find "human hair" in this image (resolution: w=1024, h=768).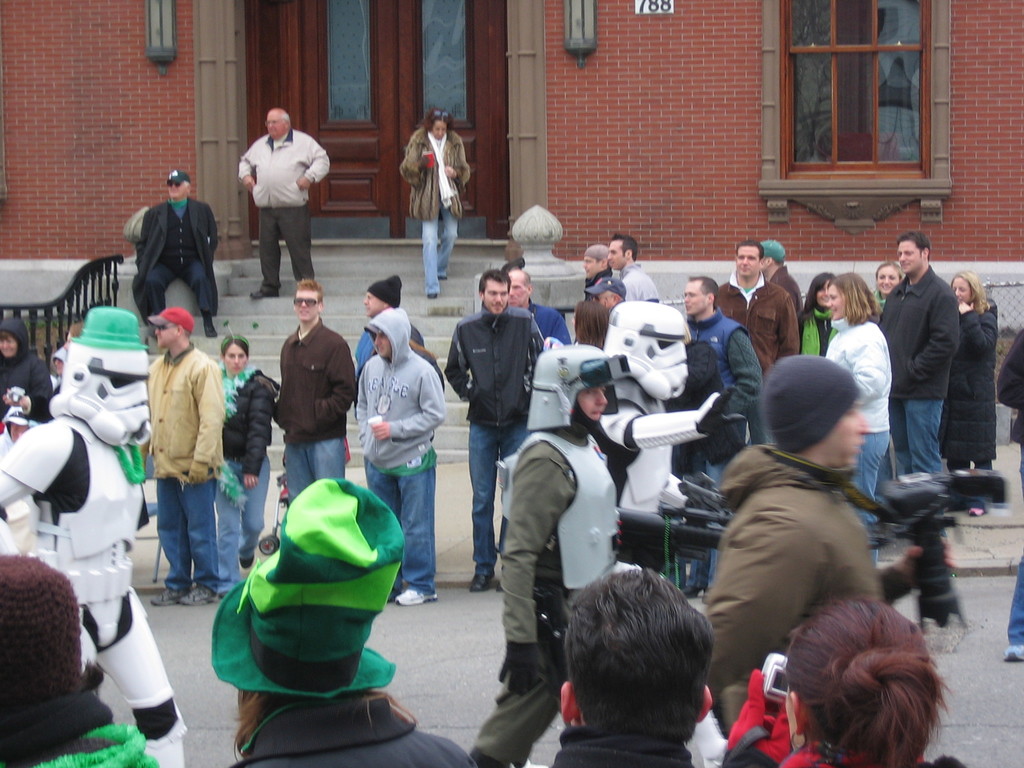
184:179:189:186.
